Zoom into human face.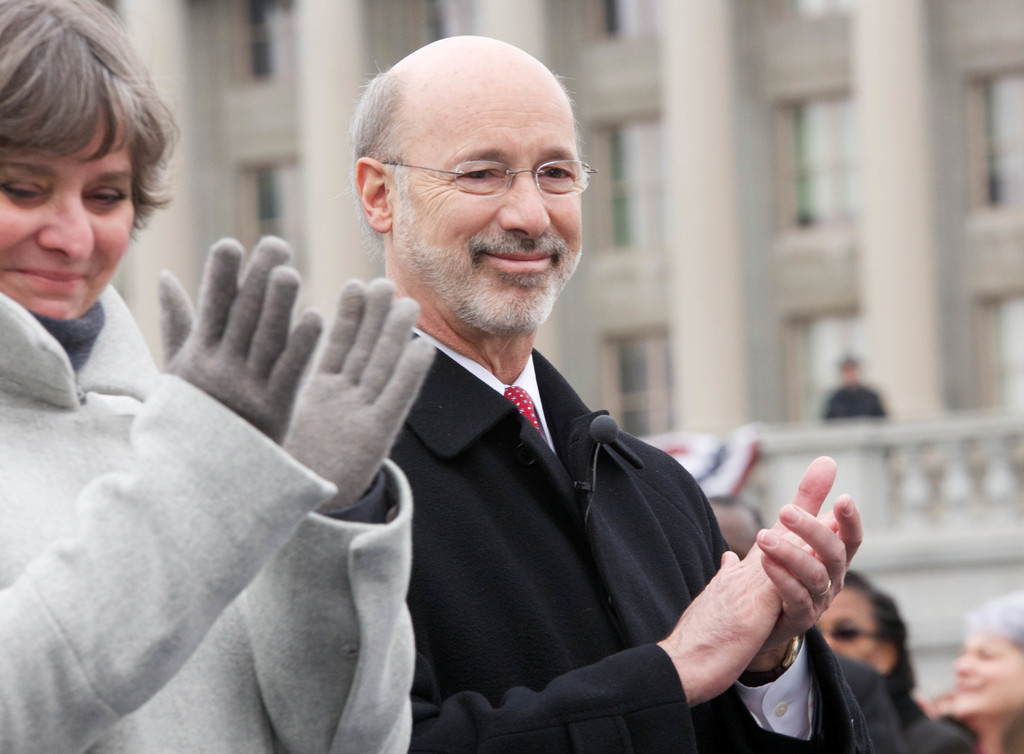
Zoom target: x1=0 y1=99 x2=131 y2=323.
